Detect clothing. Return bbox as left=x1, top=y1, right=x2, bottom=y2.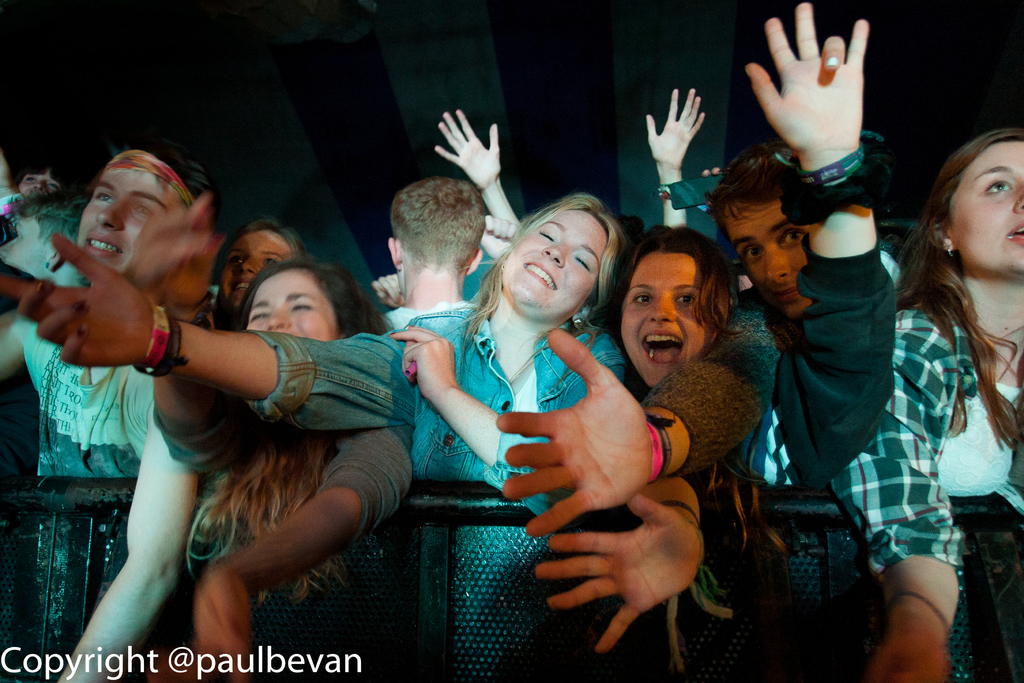
left=263, top=286, right=620, bottom=679.
